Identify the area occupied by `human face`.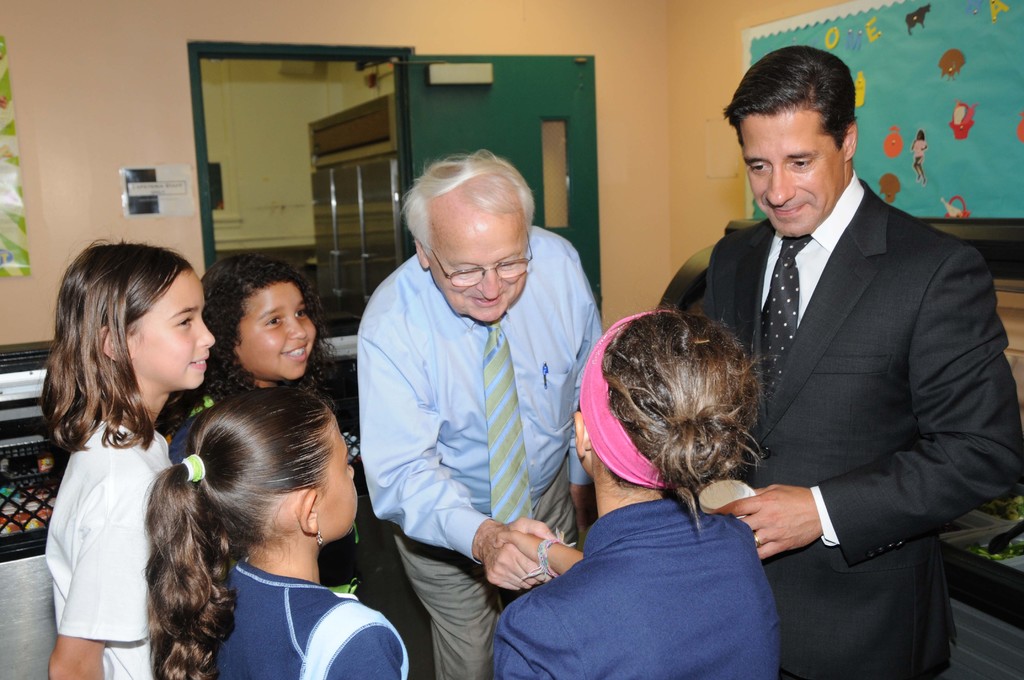
Area: left=239, top=279, right=314, bottom=376.
